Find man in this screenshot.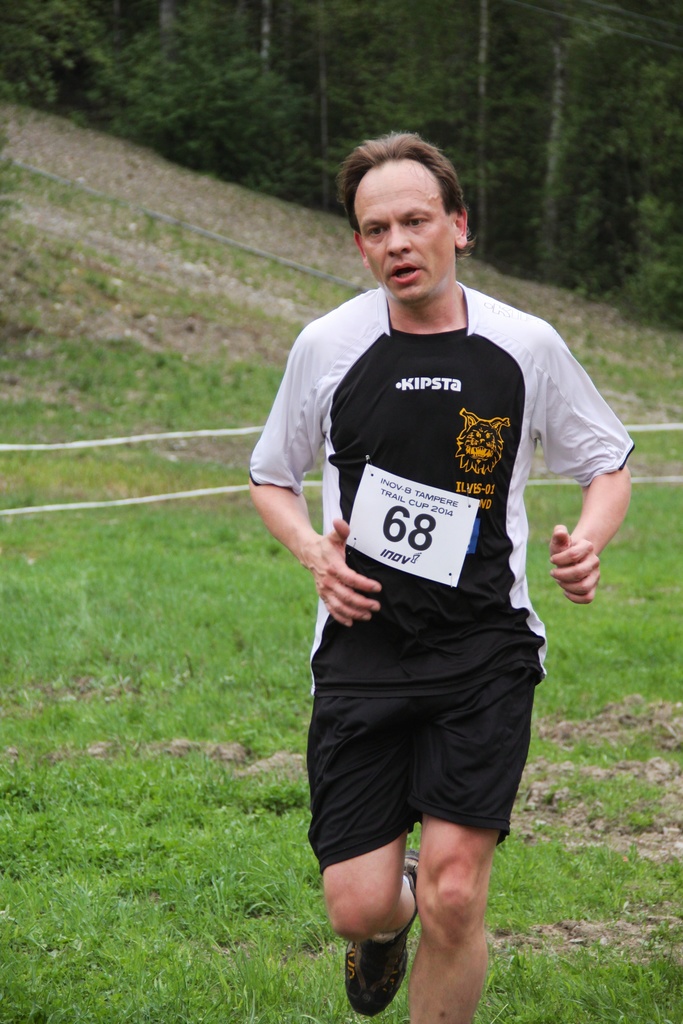
The bounding box for man is locate(246, 129, 620, 966).
